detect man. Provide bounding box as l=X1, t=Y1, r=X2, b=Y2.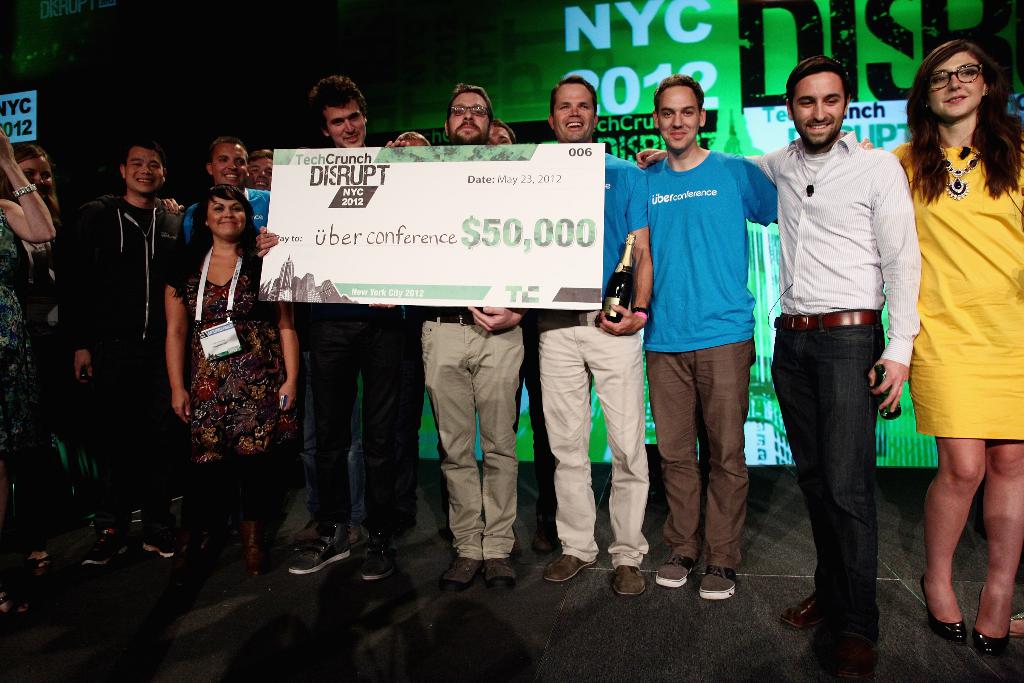
l=58, t=142, r=190, b=567.
